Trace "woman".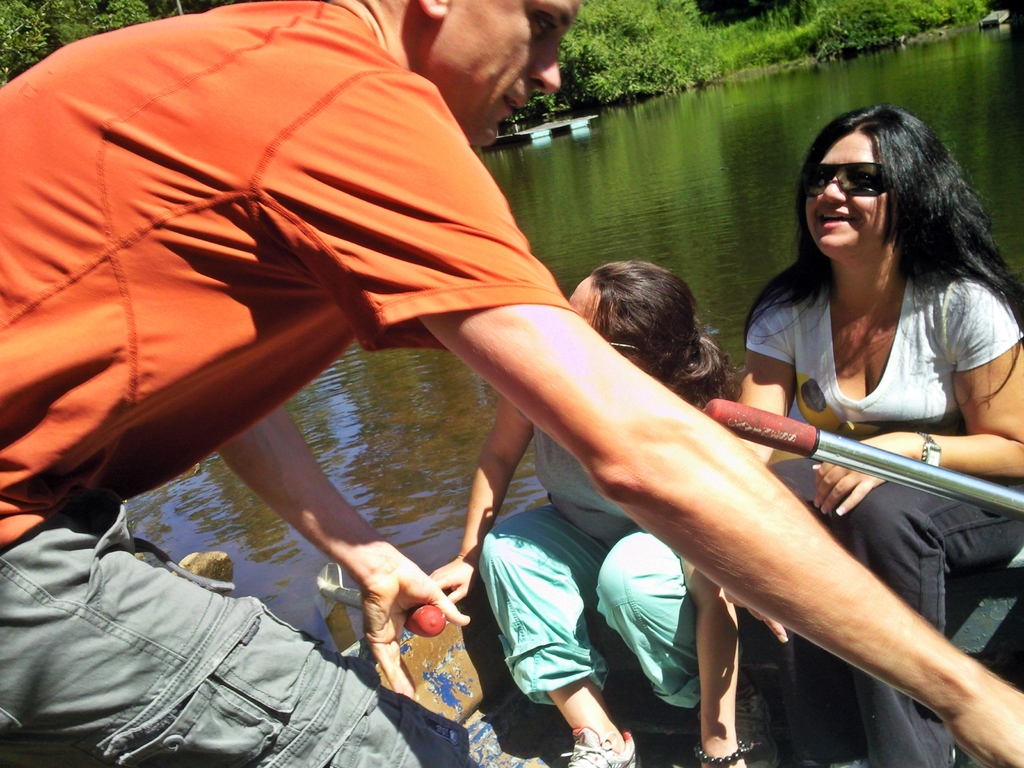
Traced to box=[728, 102, 1023, 767].
